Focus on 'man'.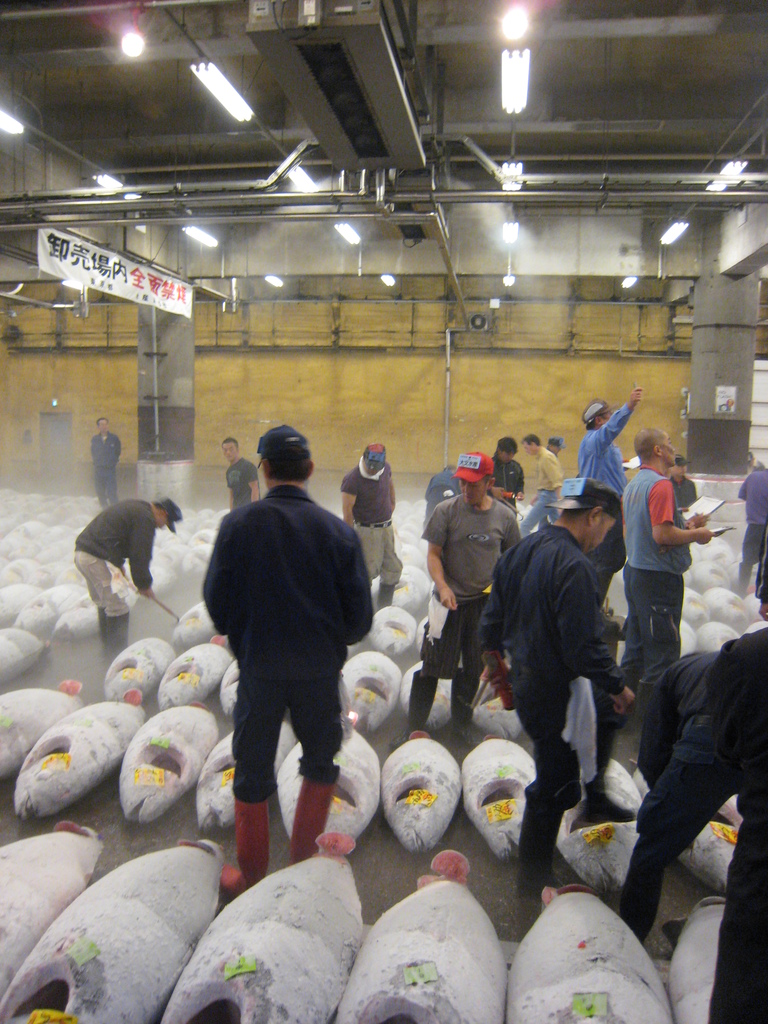
Focused at (72,490,180,662).
